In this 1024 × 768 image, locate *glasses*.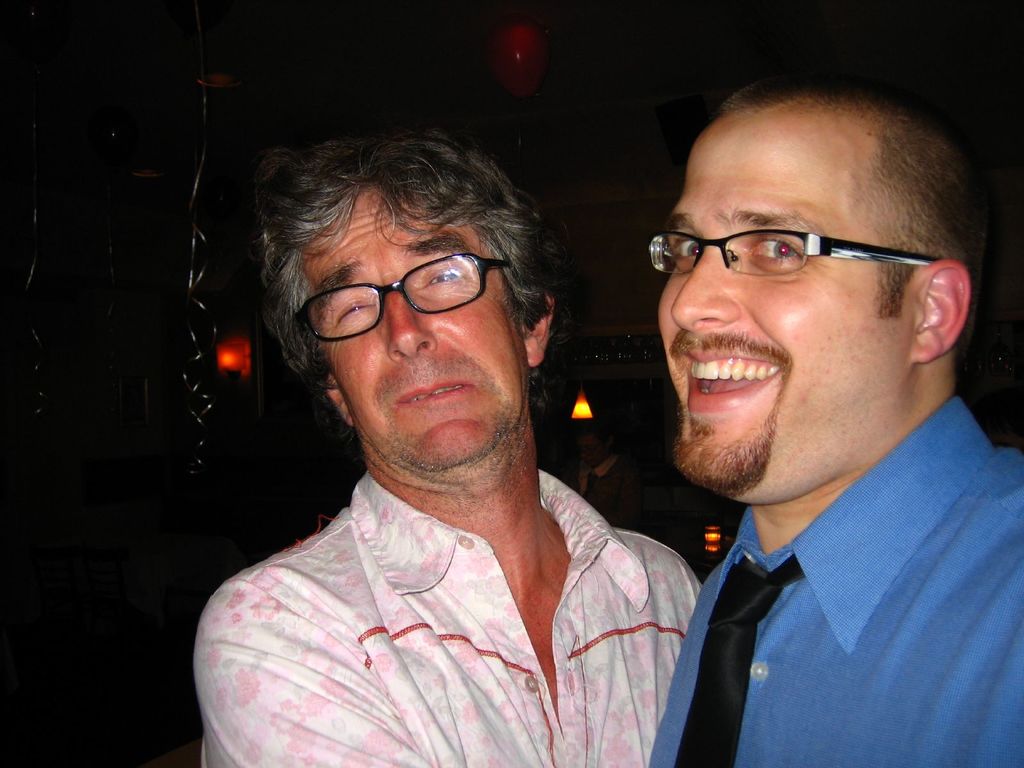
Bounding box: x1=297 y1=252 x2=515 y2=345.
